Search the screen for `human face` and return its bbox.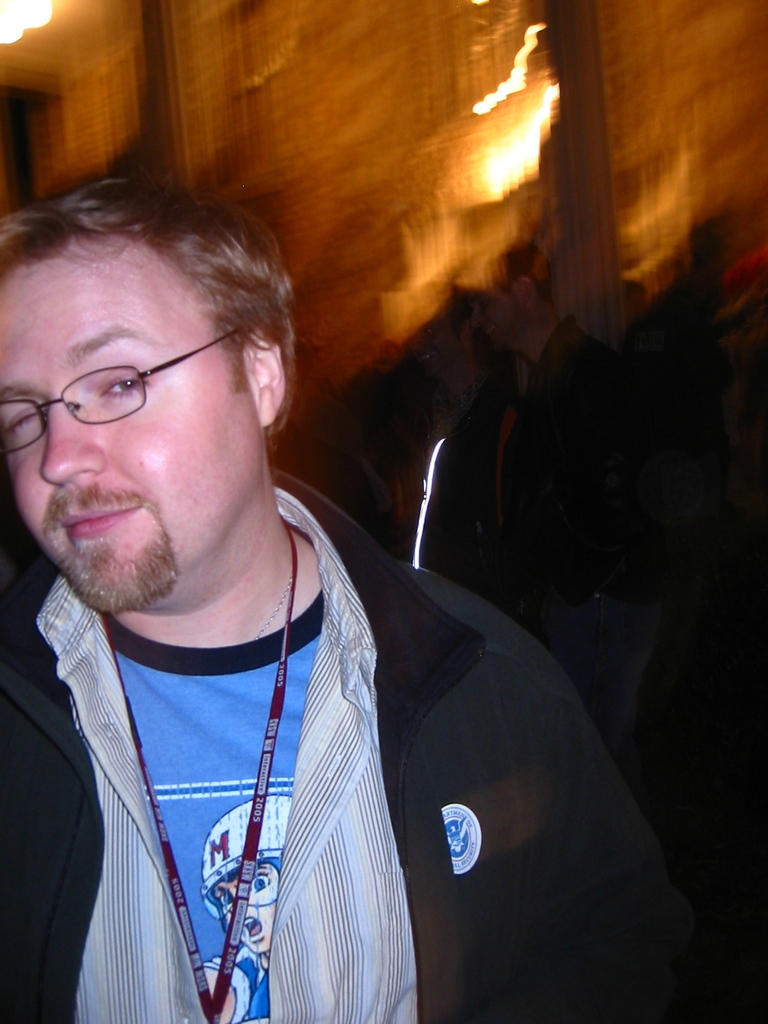
Found: 0/247/272/607.
